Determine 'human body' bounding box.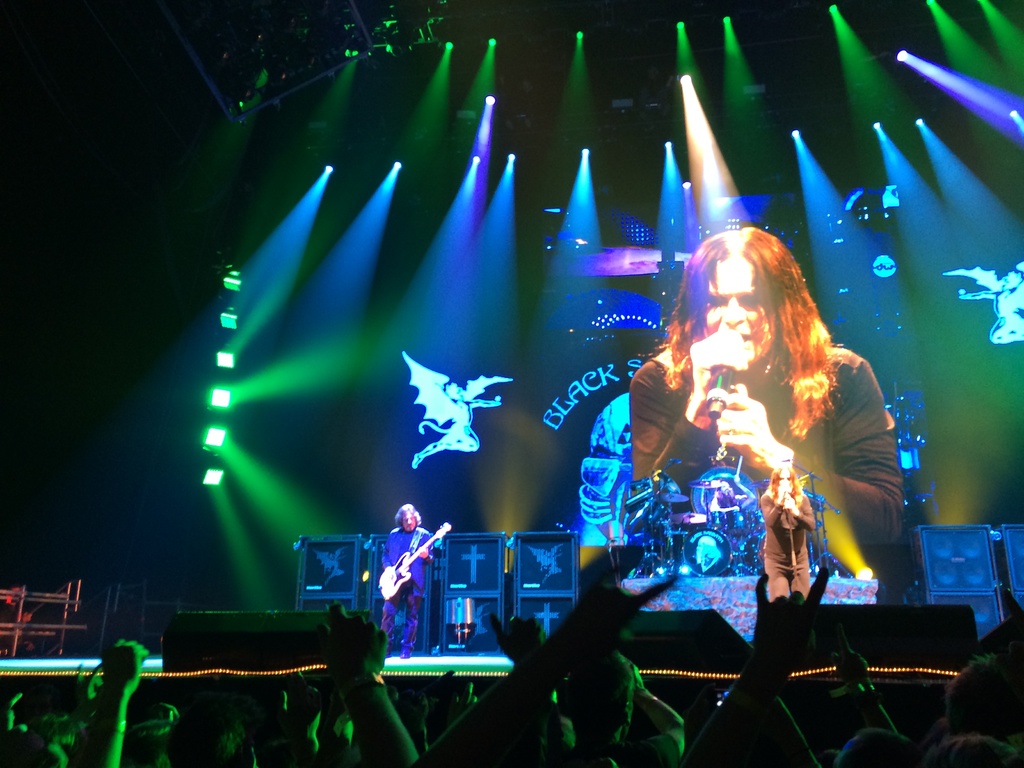
Determined: x1=760, y1=490, x2=814, y2=605.
